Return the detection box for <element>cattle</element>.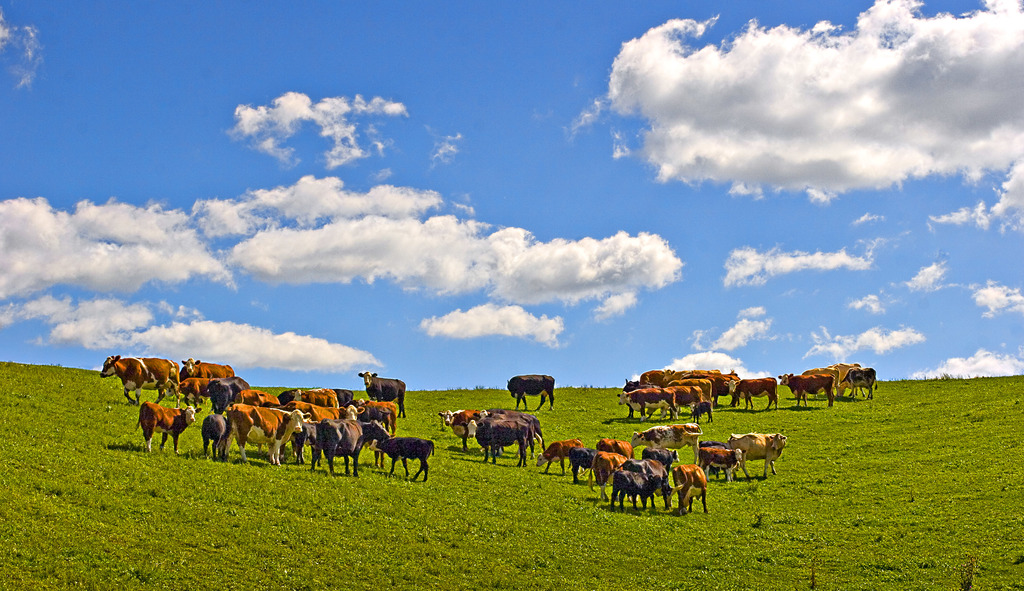
bbox=(179, 357, 237, 376).
